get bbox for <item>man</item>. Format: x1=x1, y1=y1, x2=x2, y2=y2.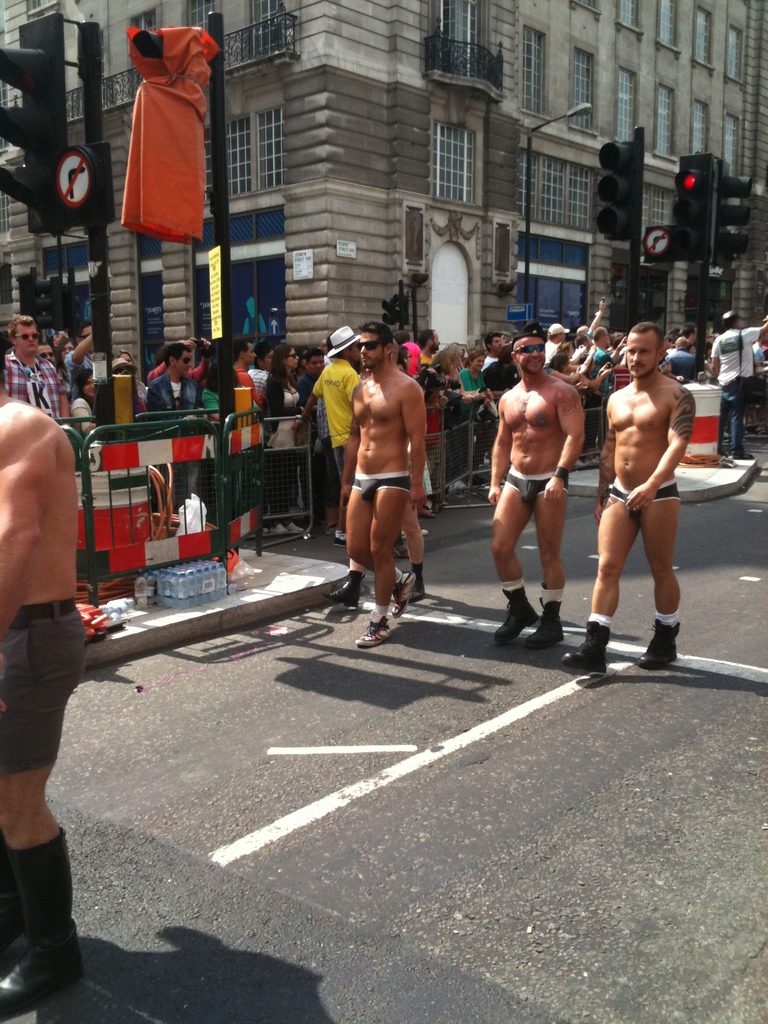
x1=146, y1=342, x2=202, y2=414.
